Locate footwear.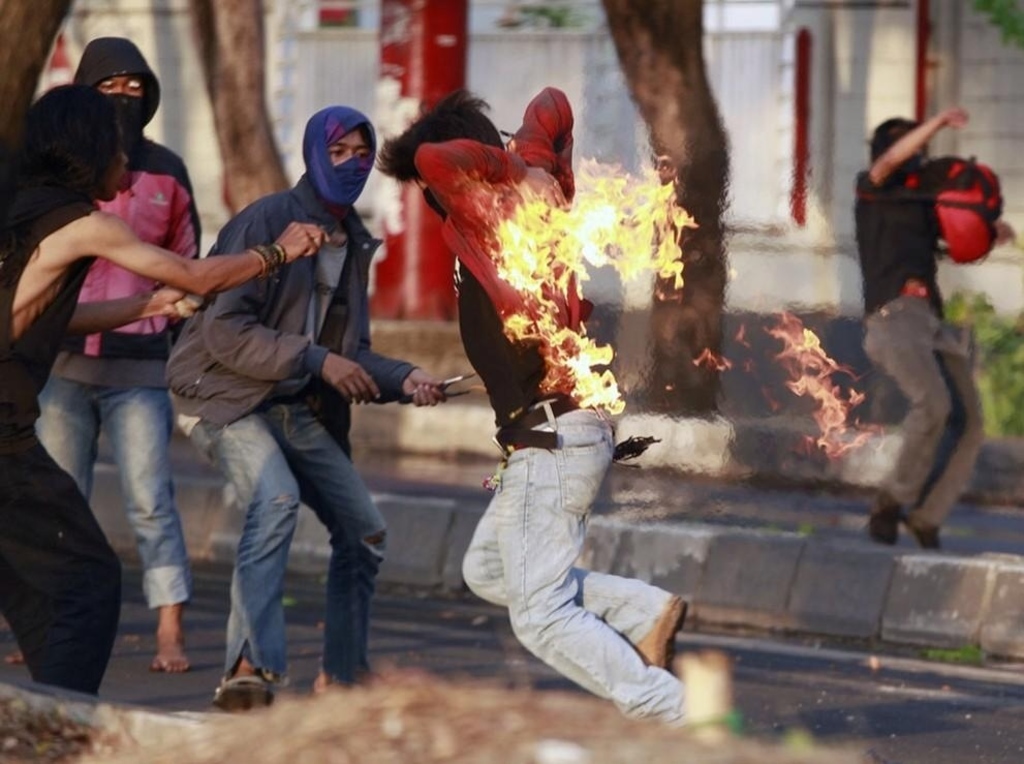
Bounding box: (866,503,895,543).
